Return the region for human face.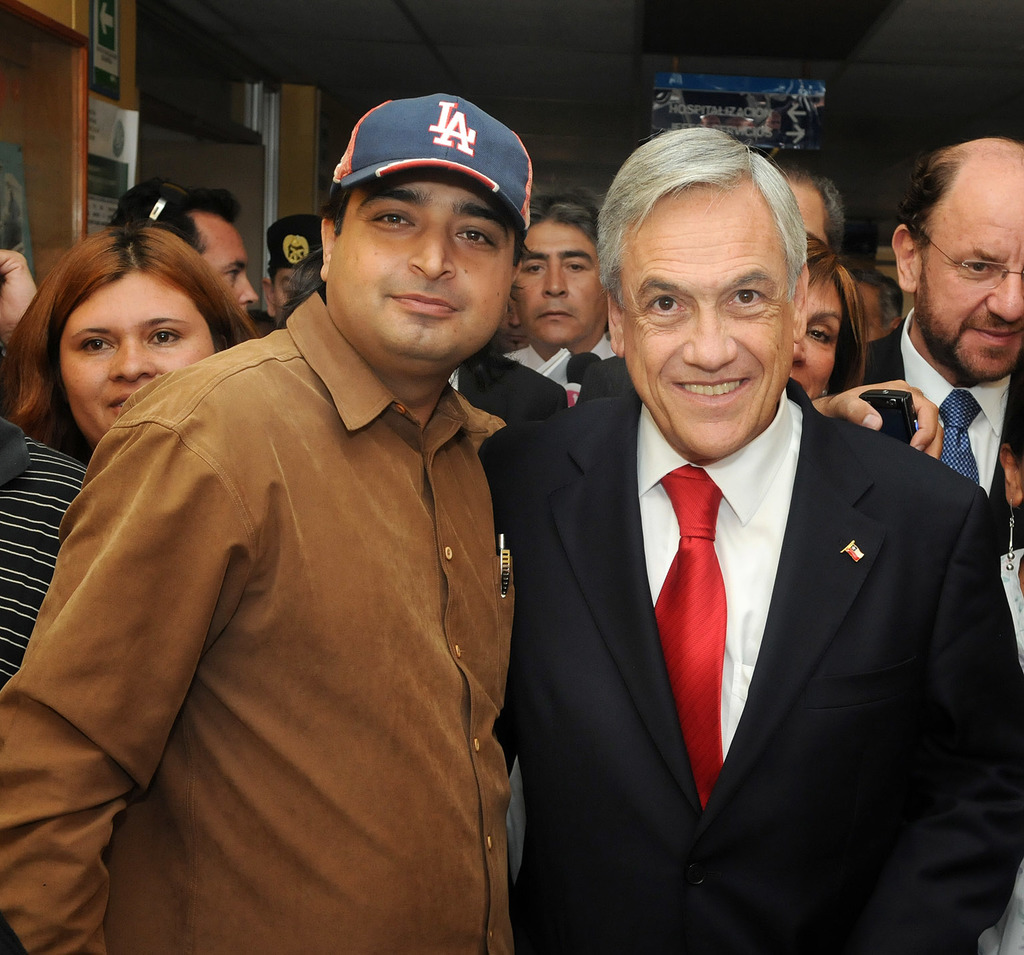
rect(195, 215, 253, 323).
